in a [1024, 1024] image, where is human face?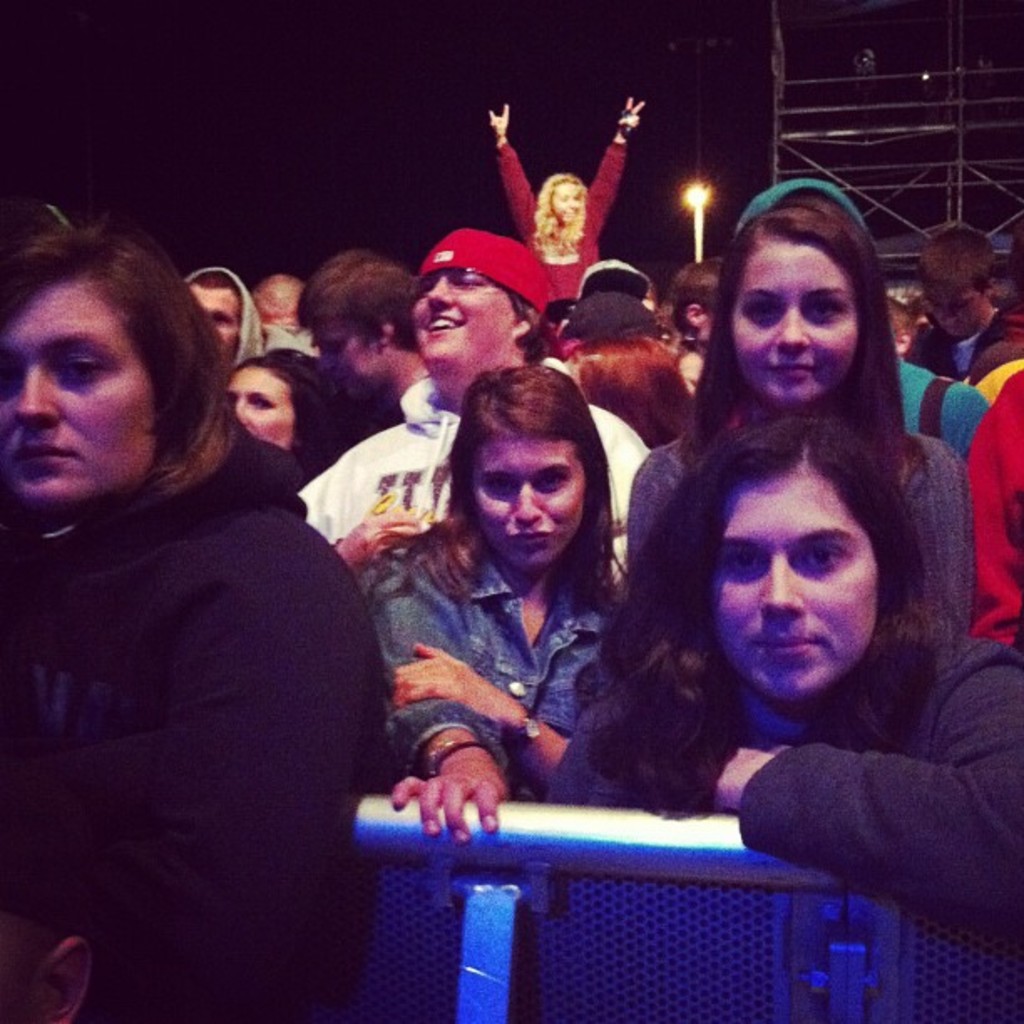
{"x1": 440, "y1": 420, "x2": 589, "y2": 569}.
